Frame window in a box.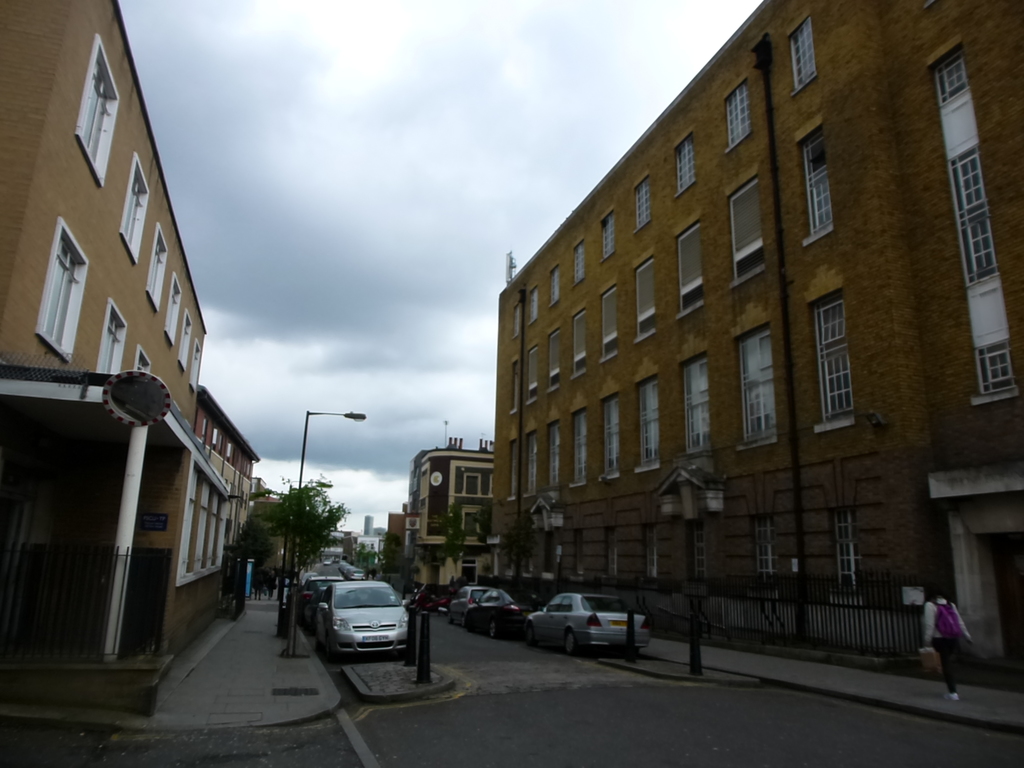
[x1=467, y1=508, x2=481, y2=531].
